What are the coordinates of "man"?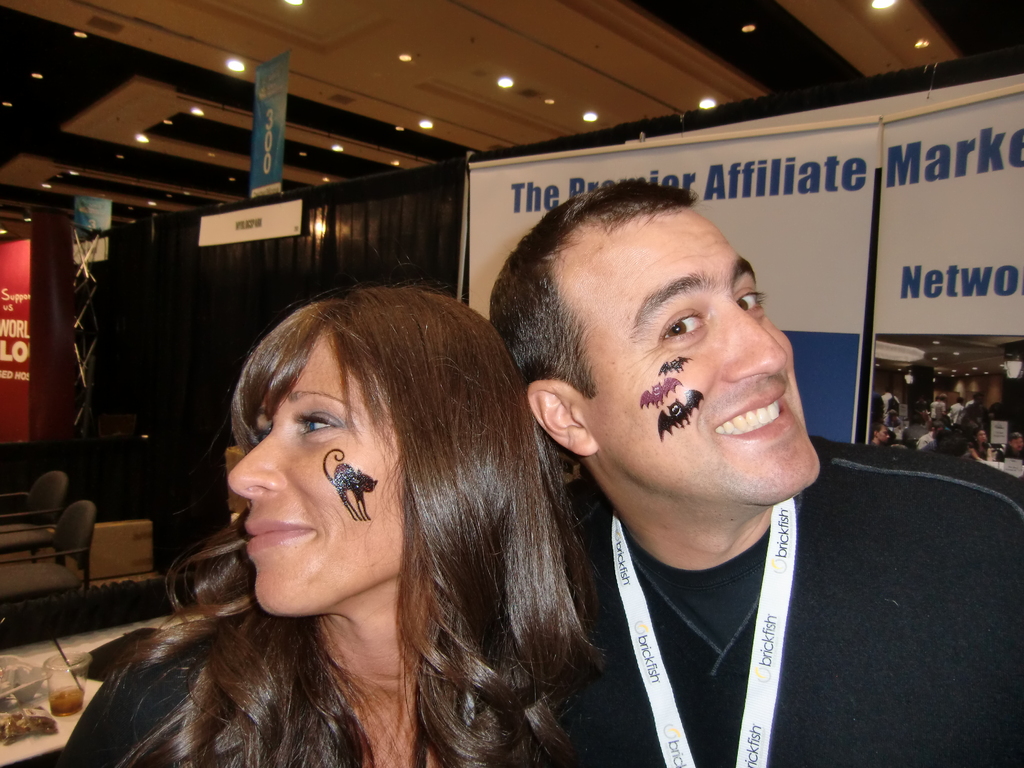
(466,174,1023,767).
